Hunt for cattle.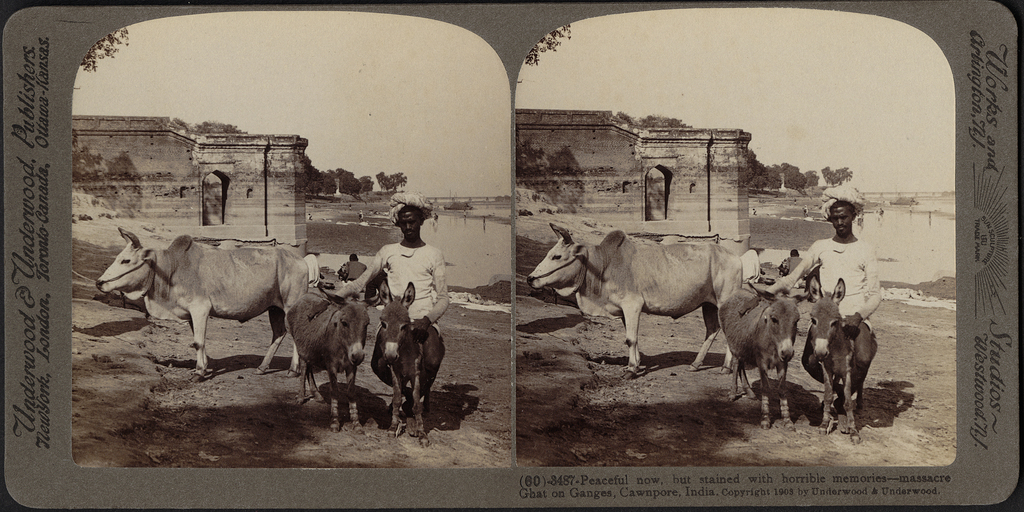
Hunted down at 284 290 373 432.
